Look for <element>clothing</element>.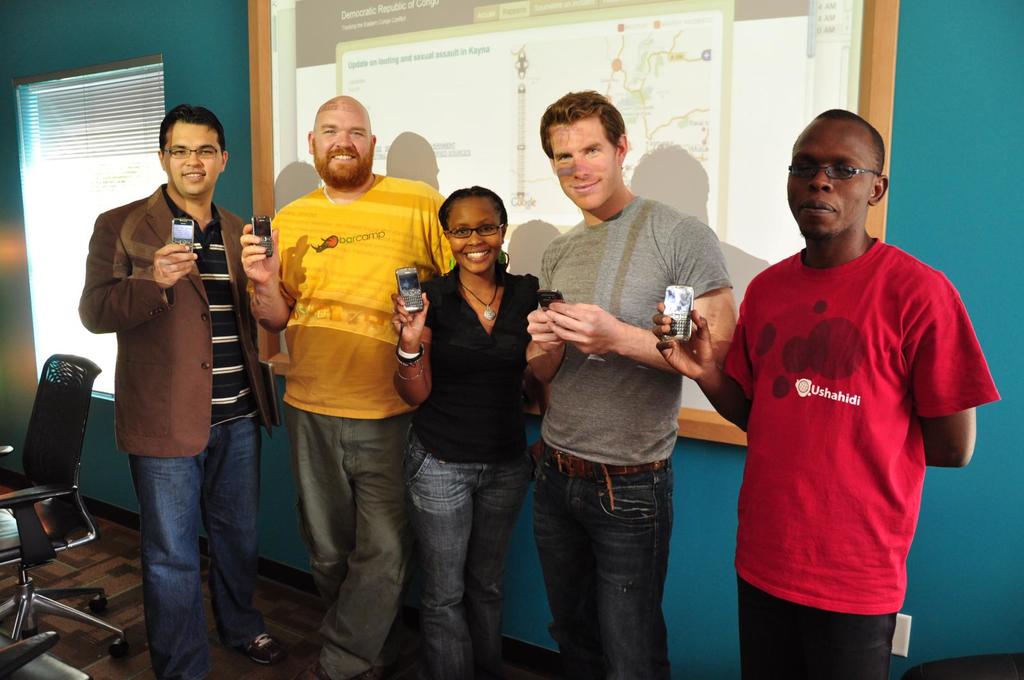
Found: crop(726, 195, 982, 637).
